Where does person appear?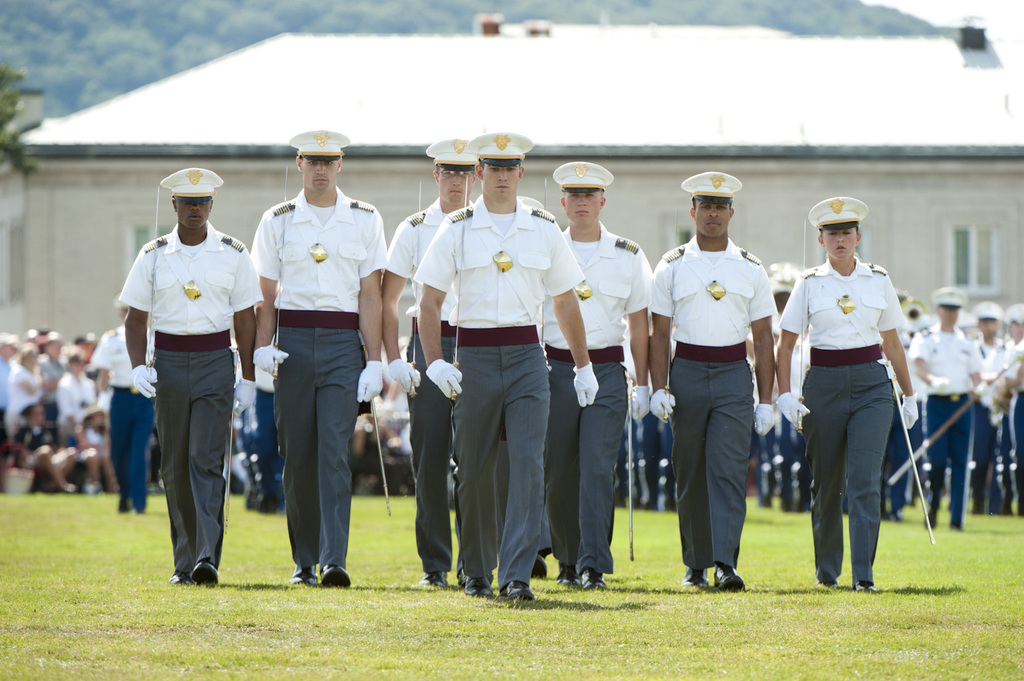
Appears at locate(651, 164, 772, 580).
